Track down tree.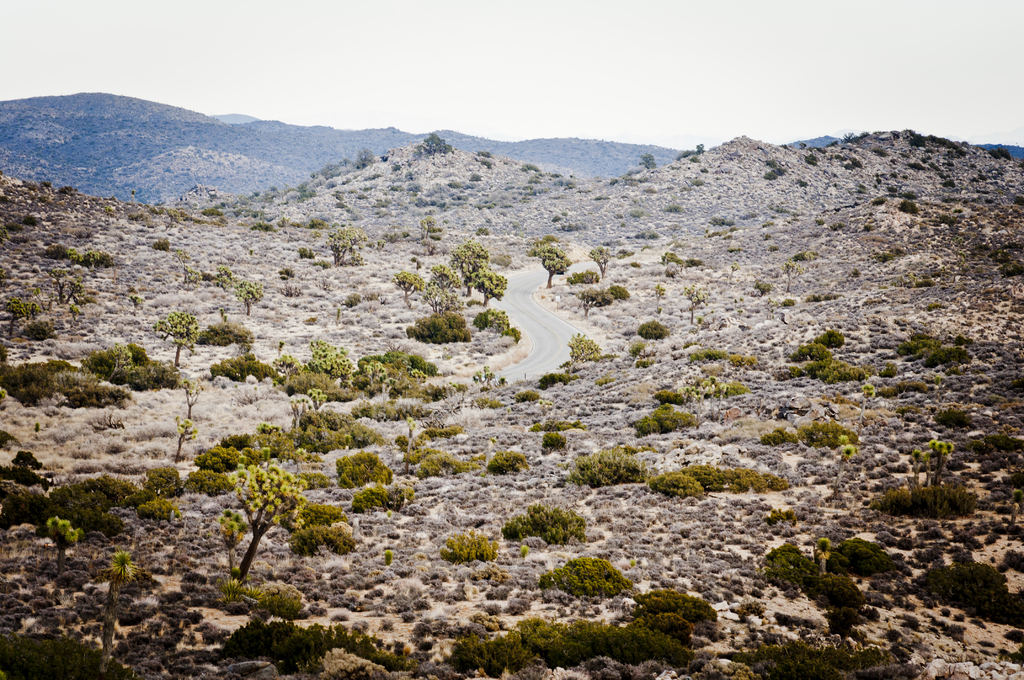
Tracked to 337,156,351,172.
